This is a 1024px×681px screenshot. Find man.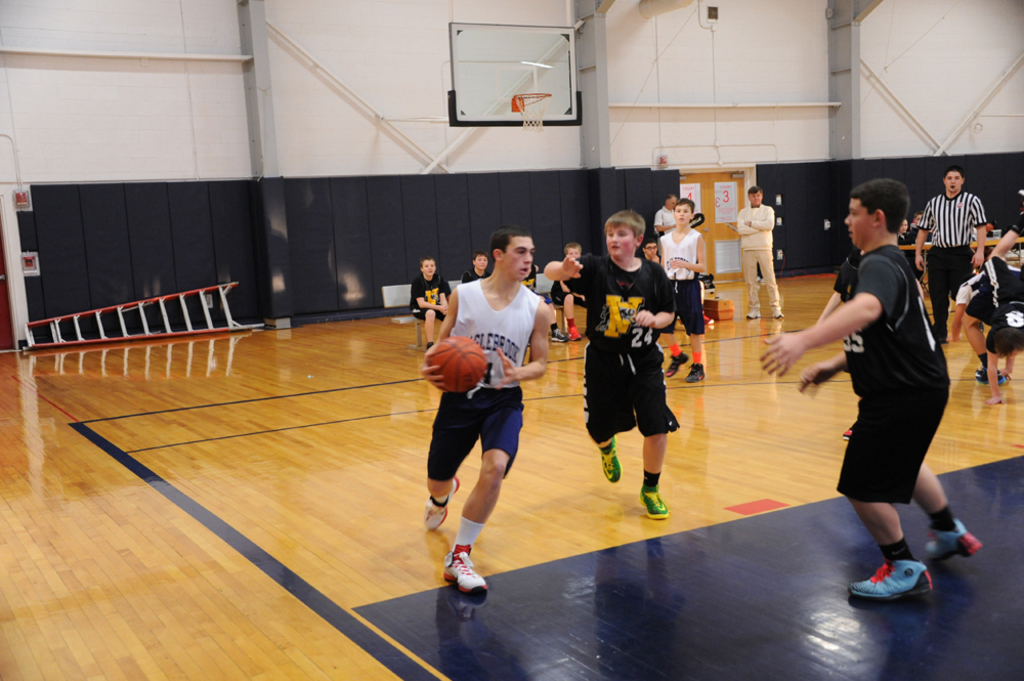
Bounding box: box=[914, 164, 989, 344].
